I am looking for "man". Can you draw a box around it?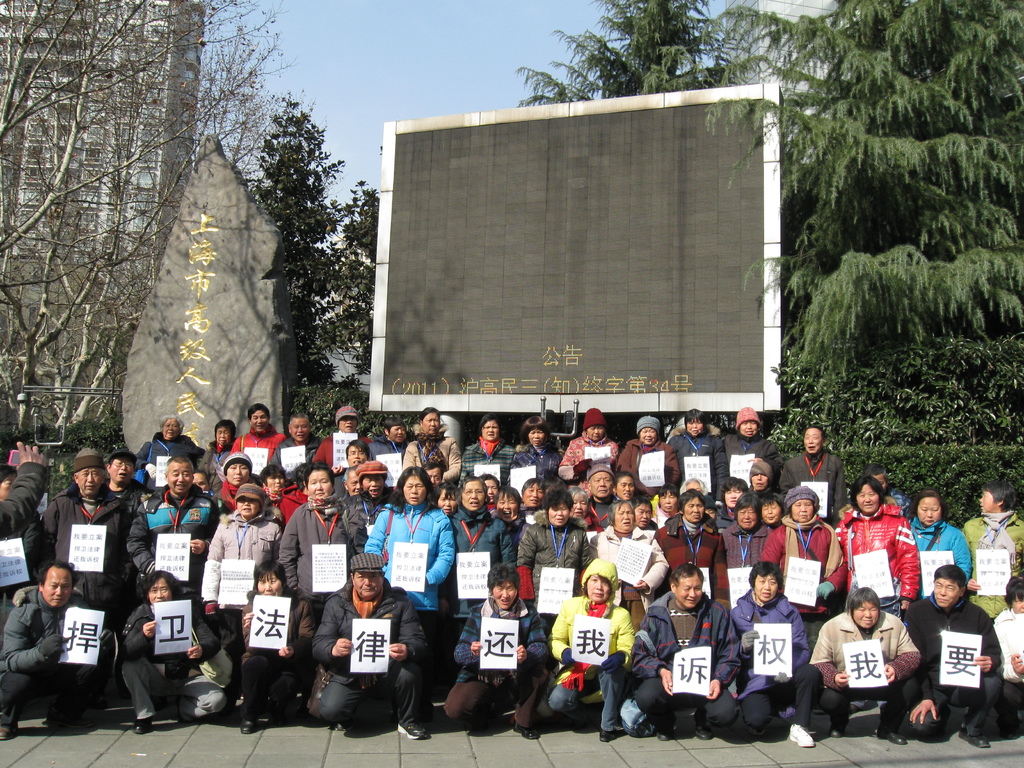
Sure, the bounding box is bbox=(334, 467, 361, 502).
